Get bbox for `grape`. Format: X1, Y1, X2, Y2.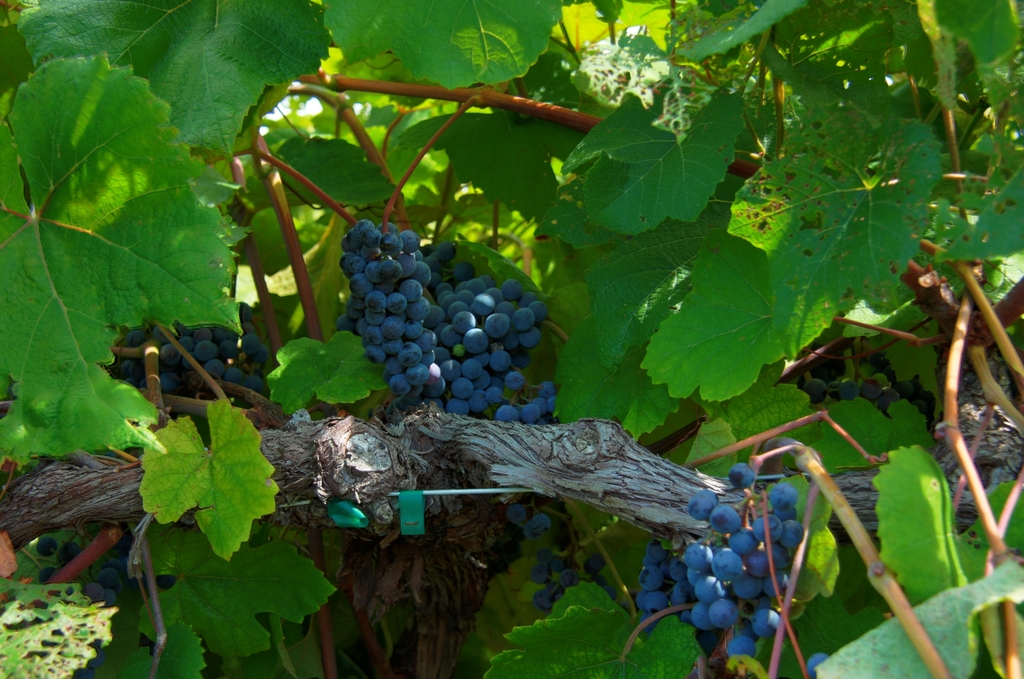
36, 538, 55, 555.
